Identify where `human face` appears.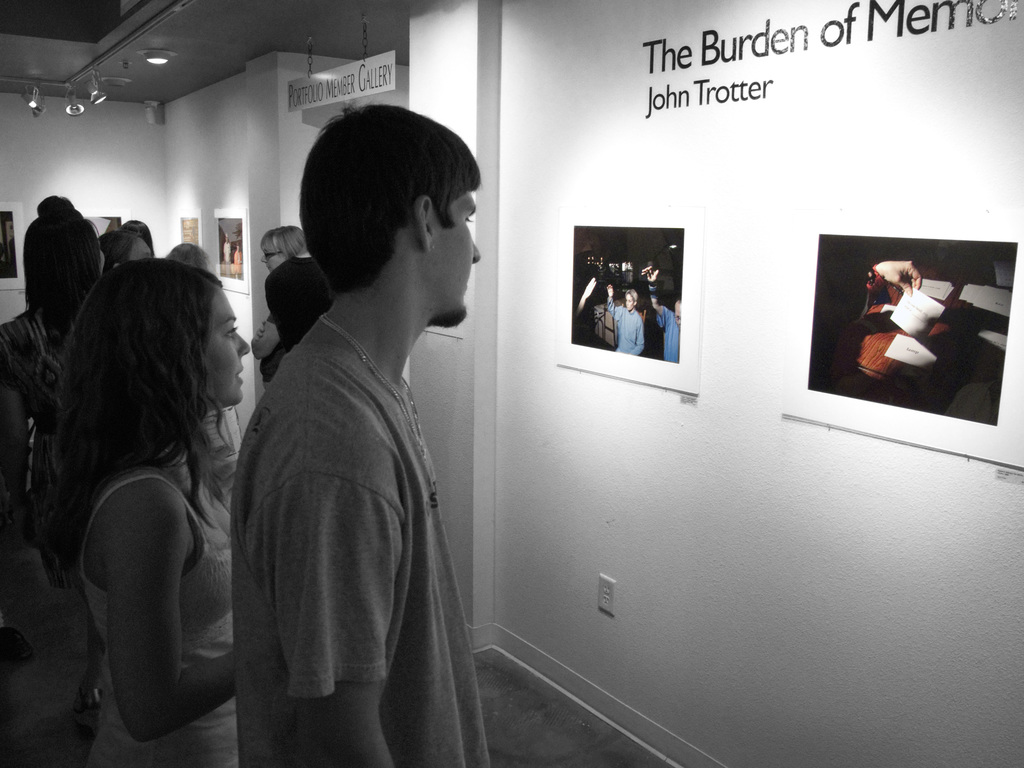
Appears at box=[625, 292, 635, 311].
